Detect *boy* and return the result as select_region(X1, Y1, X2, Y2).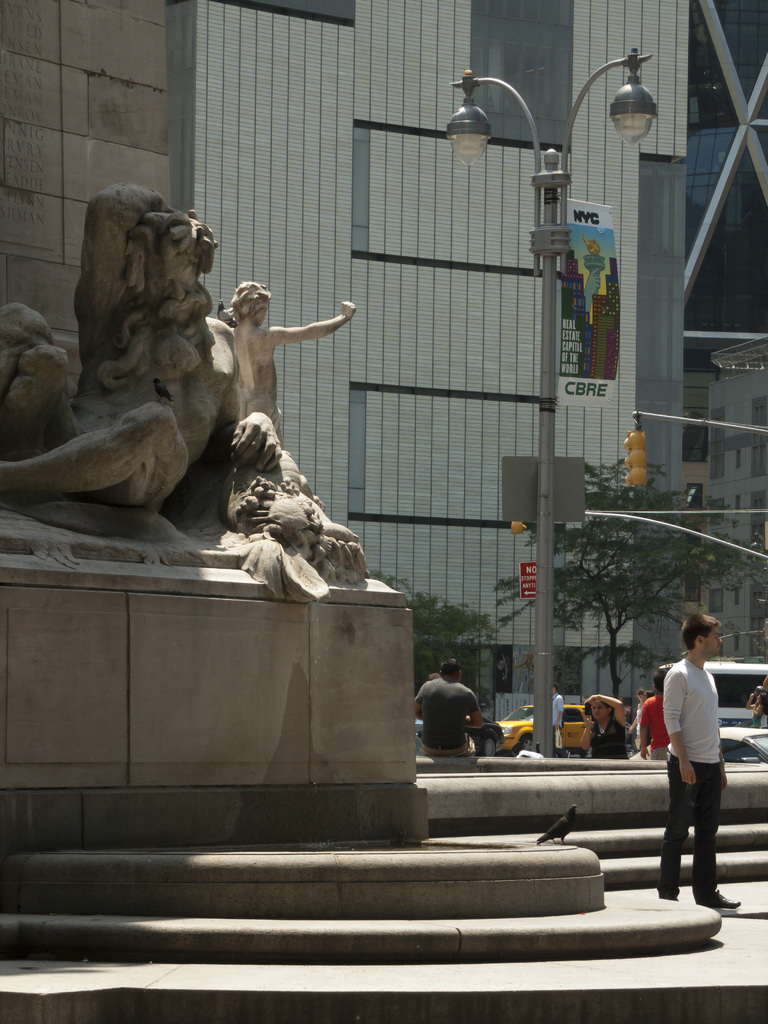
select_region(664, 618, 740, 913).
